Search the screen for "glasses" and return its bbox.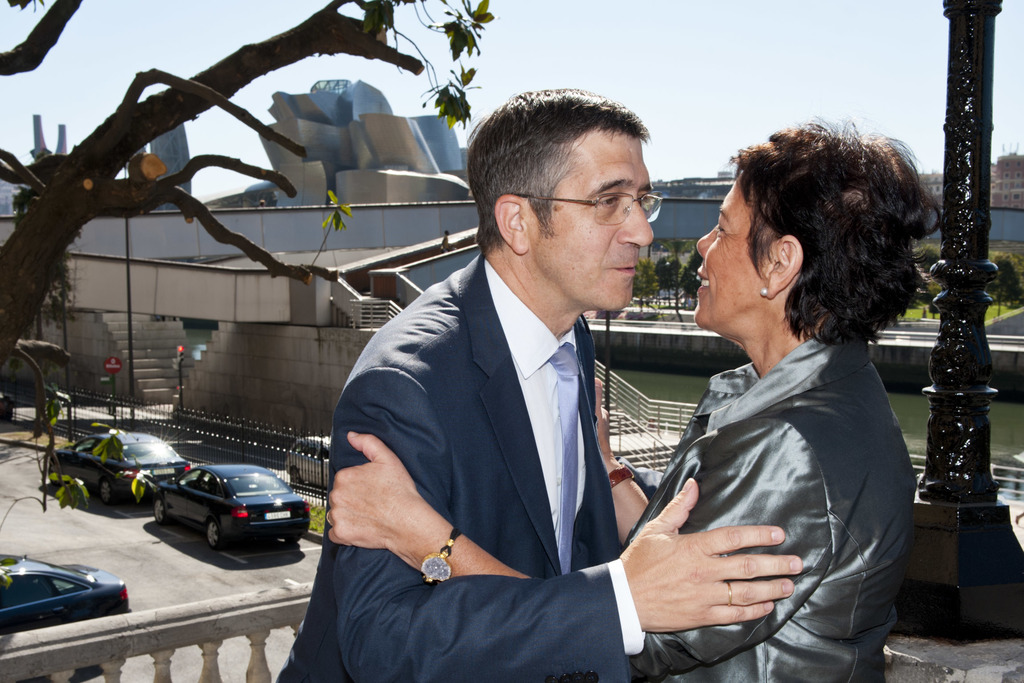
Found: (left=518, top=192, right=662, bottom=227).
